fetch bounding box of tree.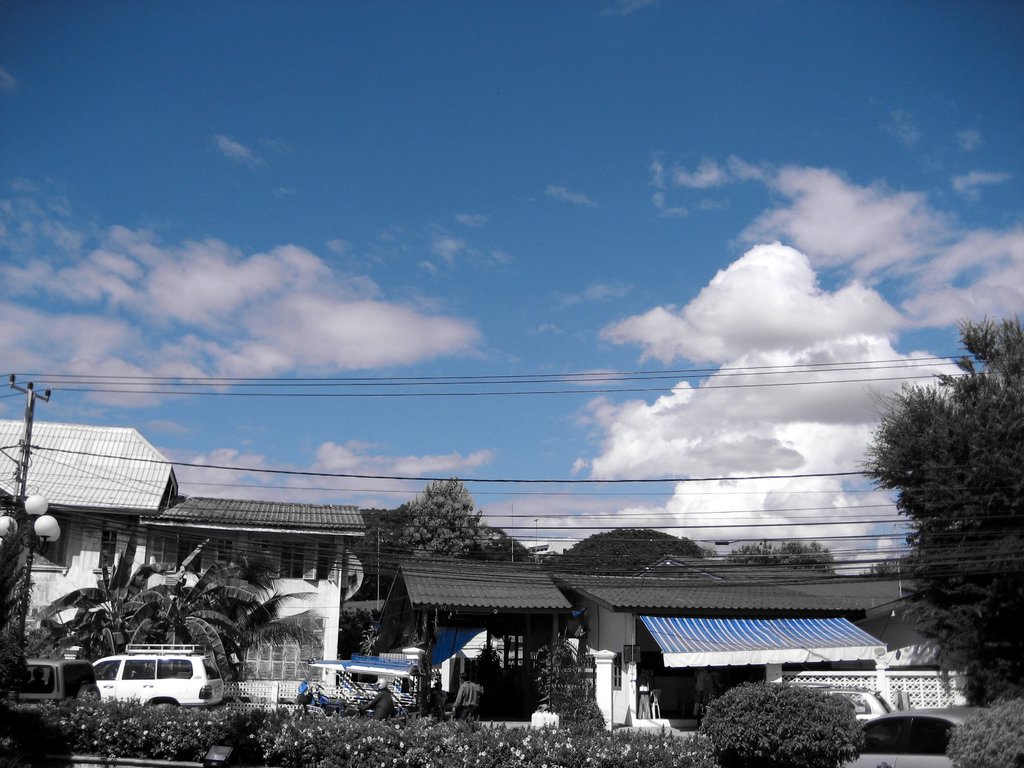
Bbox: region(716, 541, 840, 572).
